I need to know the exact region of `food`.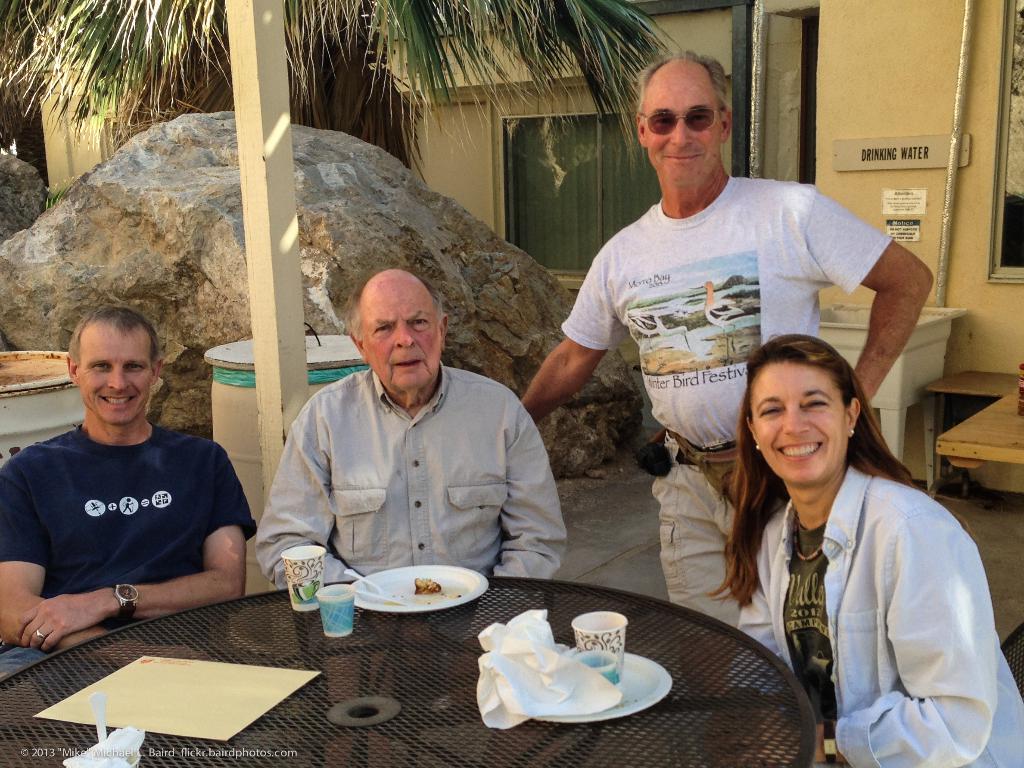
Region: region(415, 566, 439, 598).
